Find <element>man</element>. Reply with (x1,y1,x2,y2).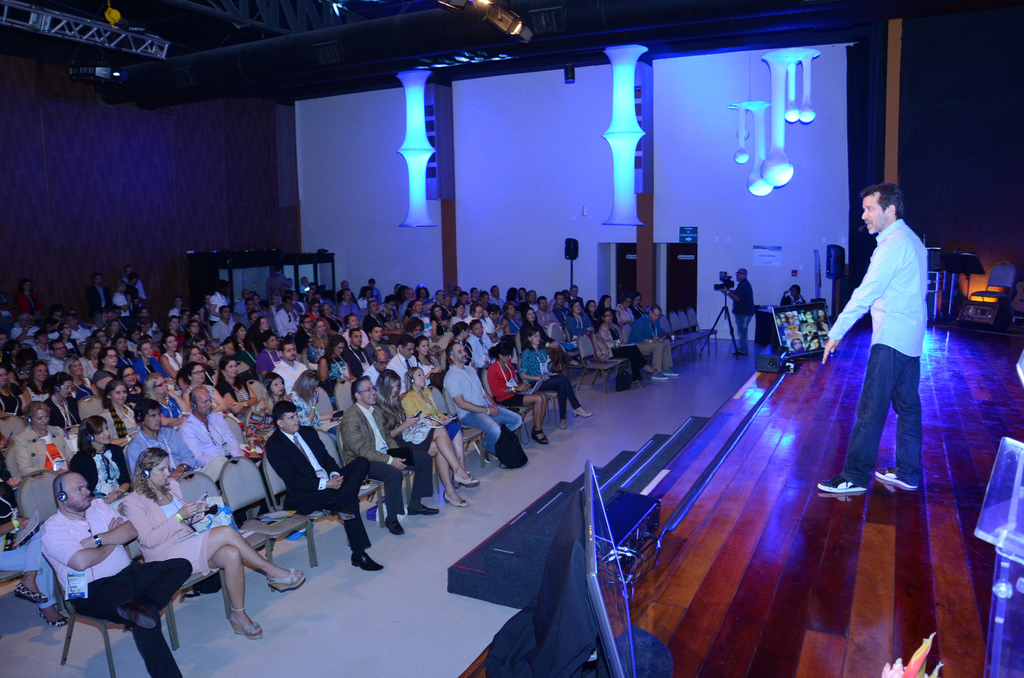
(386,336,420,376).
